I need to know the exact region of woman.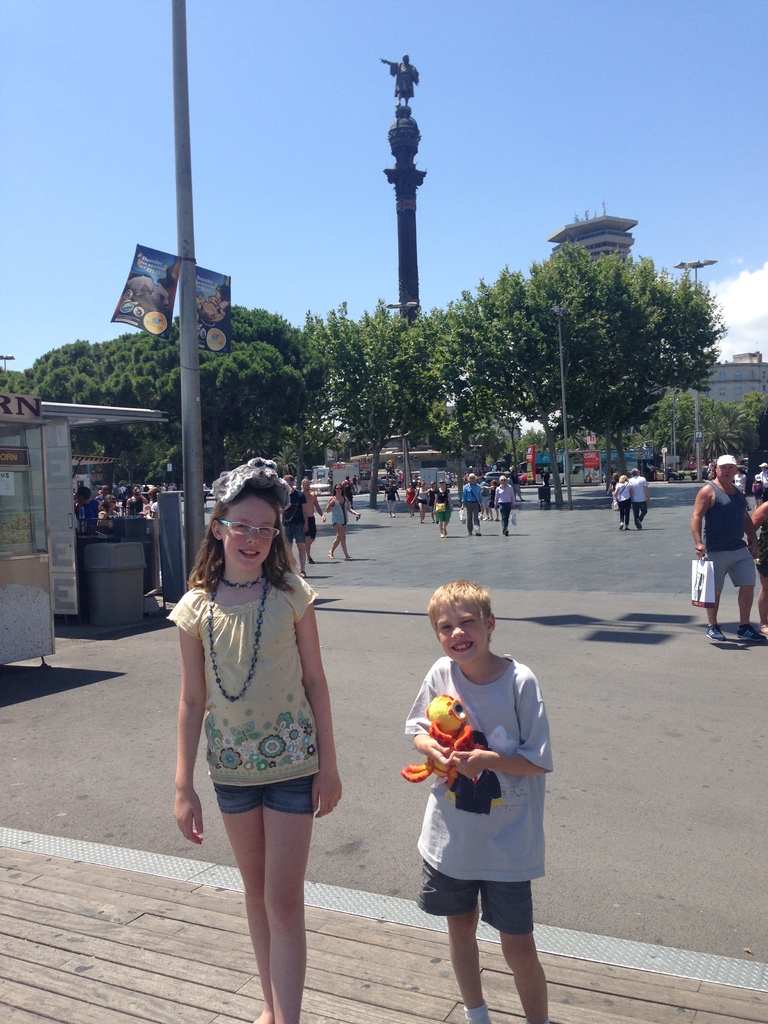
Region: region(494, 474, 515, 534).
